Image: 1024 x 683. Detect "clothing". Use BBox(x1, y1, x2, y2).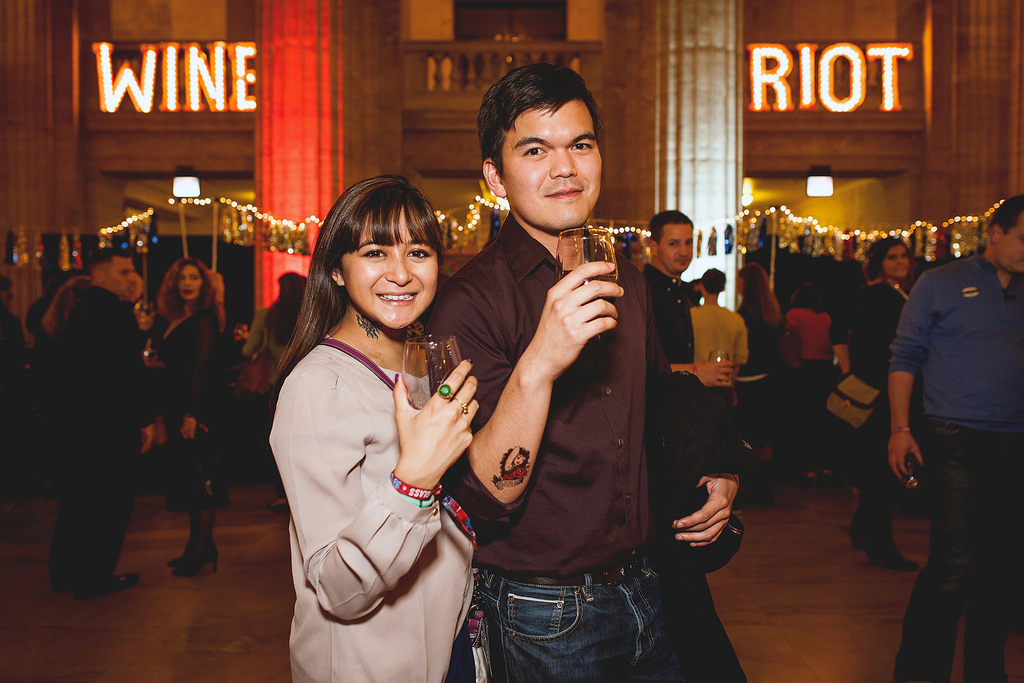
BBox(888, 190, 1018, 613).
